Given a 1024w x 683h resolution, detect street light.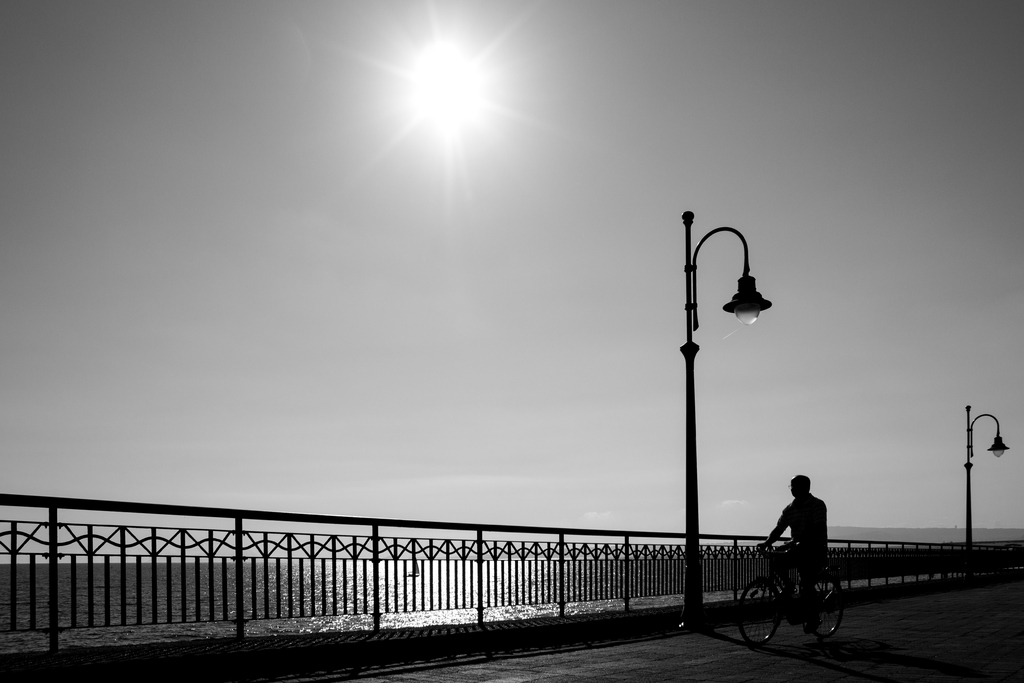
655 197 796 620.
